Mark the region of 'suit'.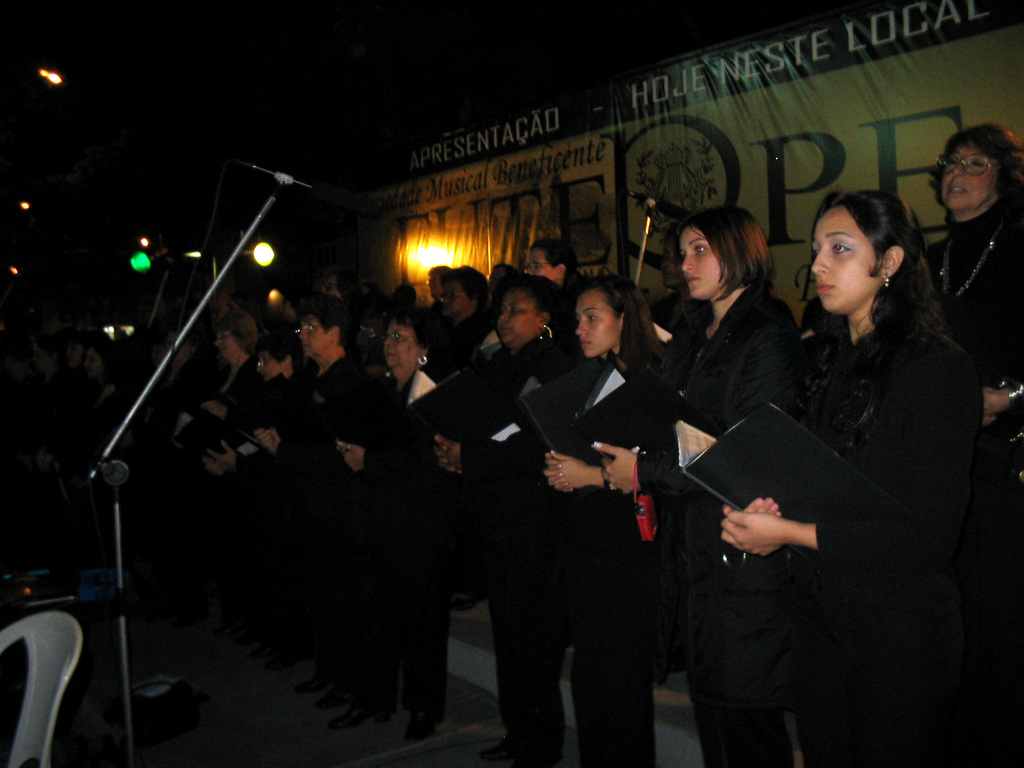
Region: Rect(630, 279, 799, 765).
